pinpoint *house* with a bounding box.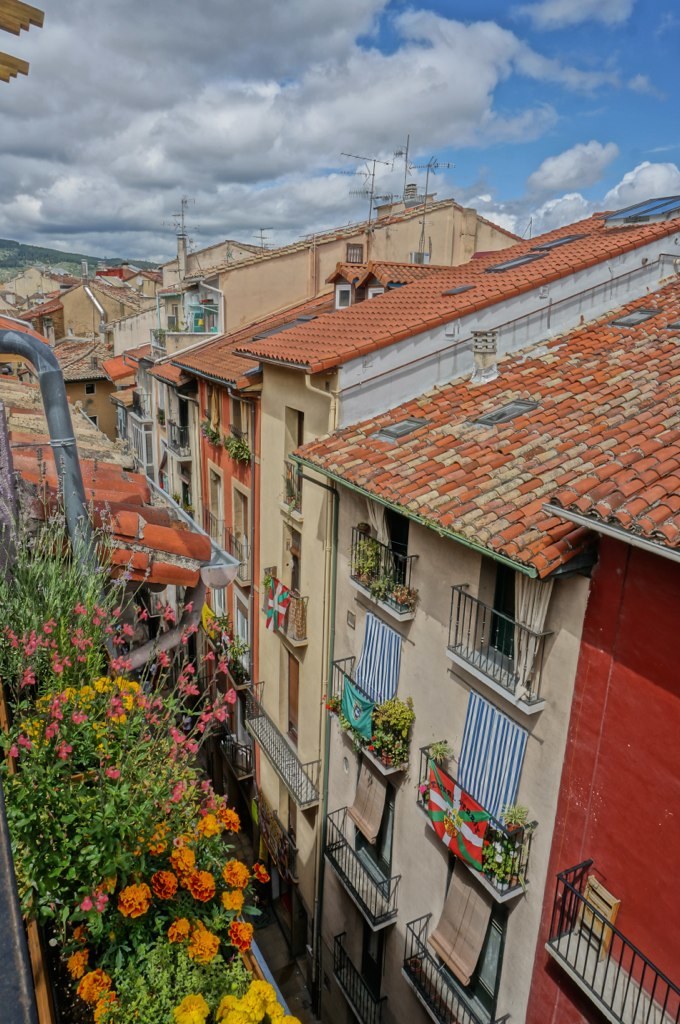
rect(282, 269, 679, 1023).
